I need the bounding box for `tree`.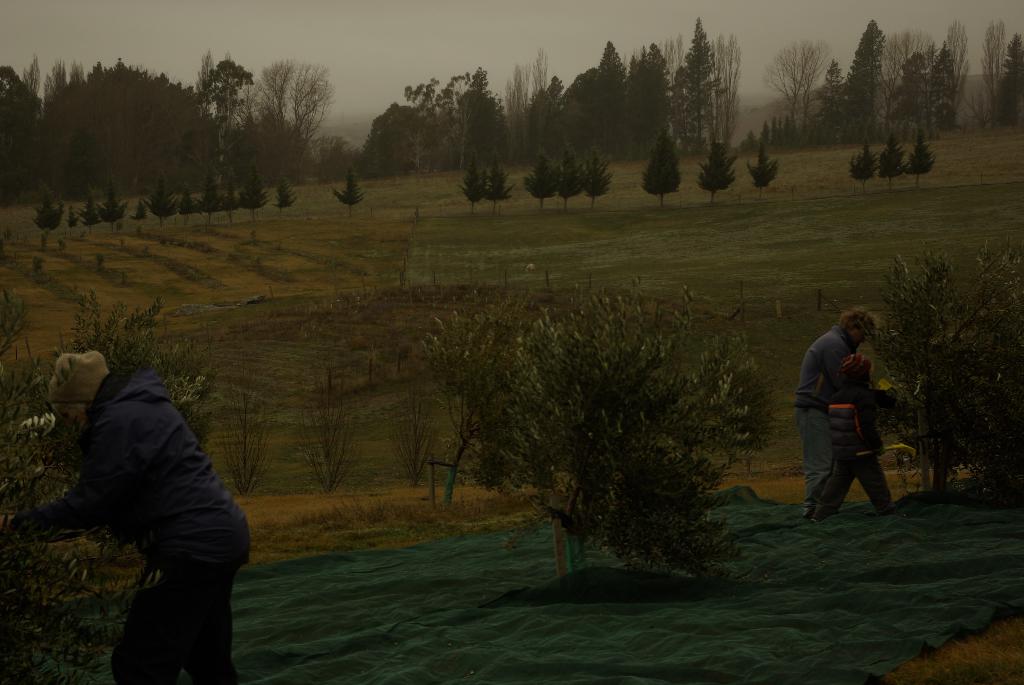
Here it is: (left=556, top=148, right=579, bottom=212).
